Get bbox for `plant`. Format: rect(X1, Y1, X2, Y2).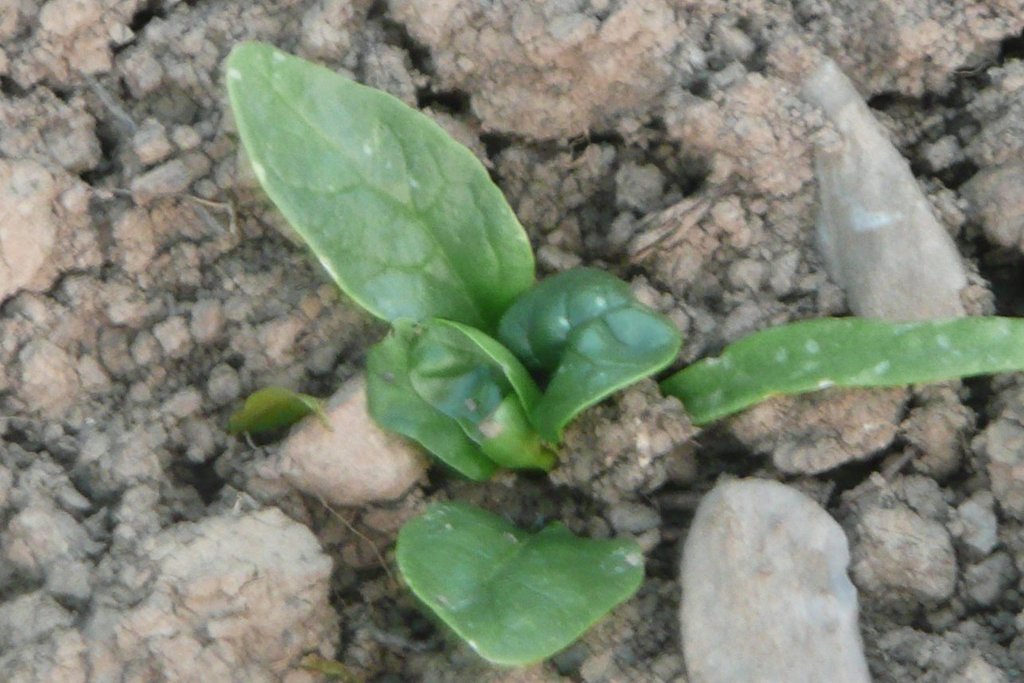
rect(142, 0, 975, 638).
